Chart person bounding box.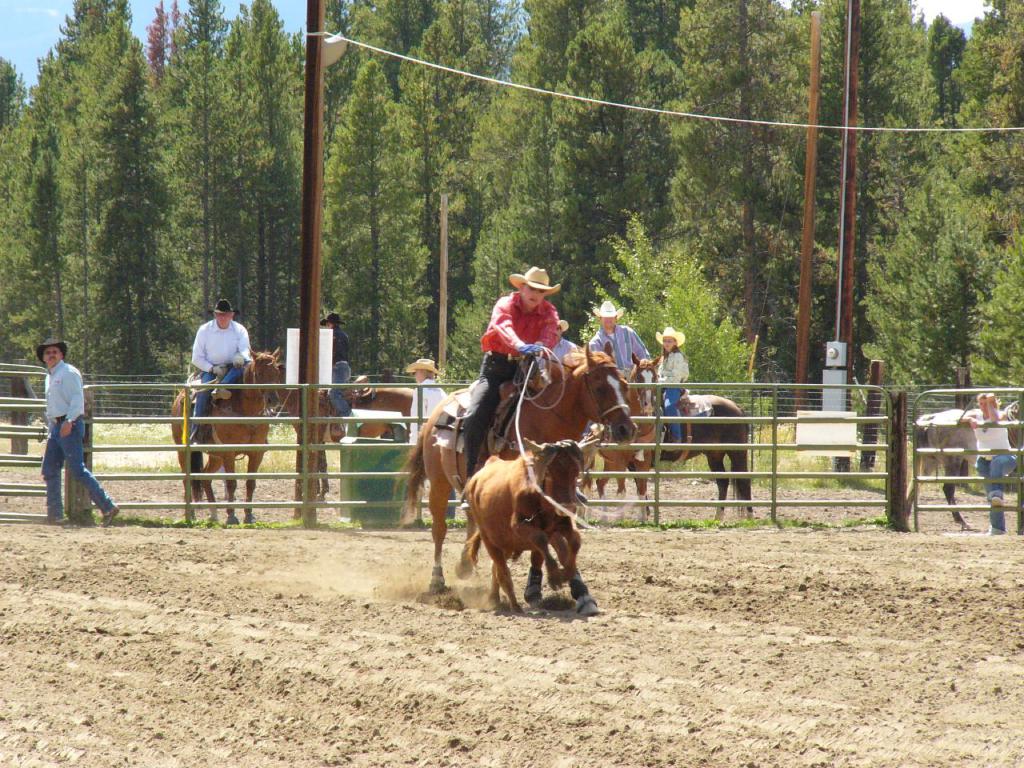
Charted: 459,270,555,478.
